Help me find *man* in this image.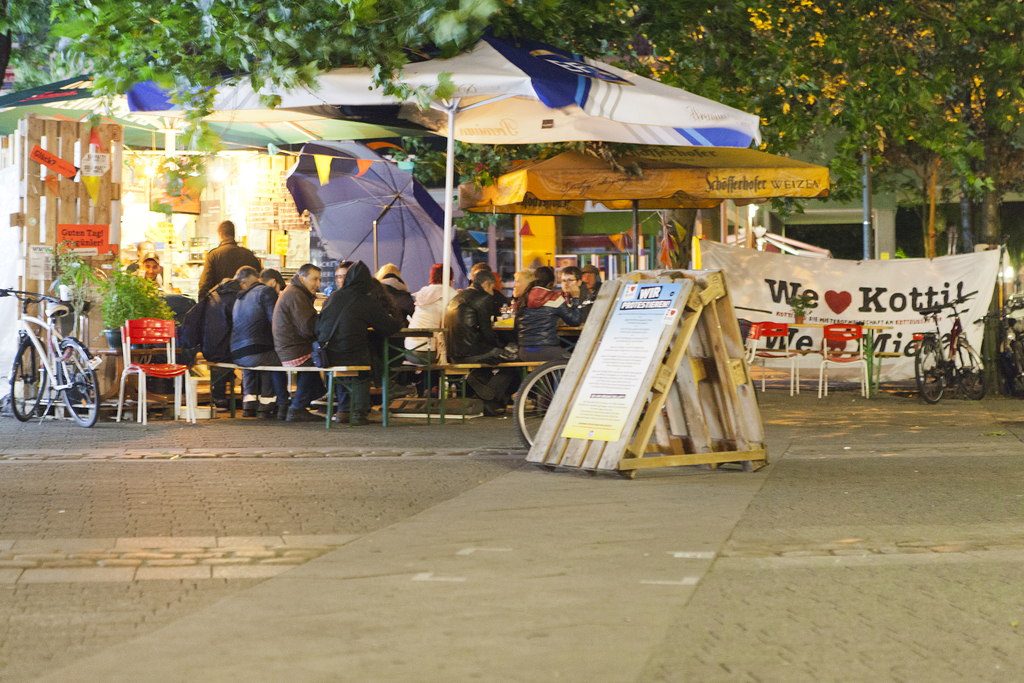
Found it: Rect(196, 218, 271, 302).
